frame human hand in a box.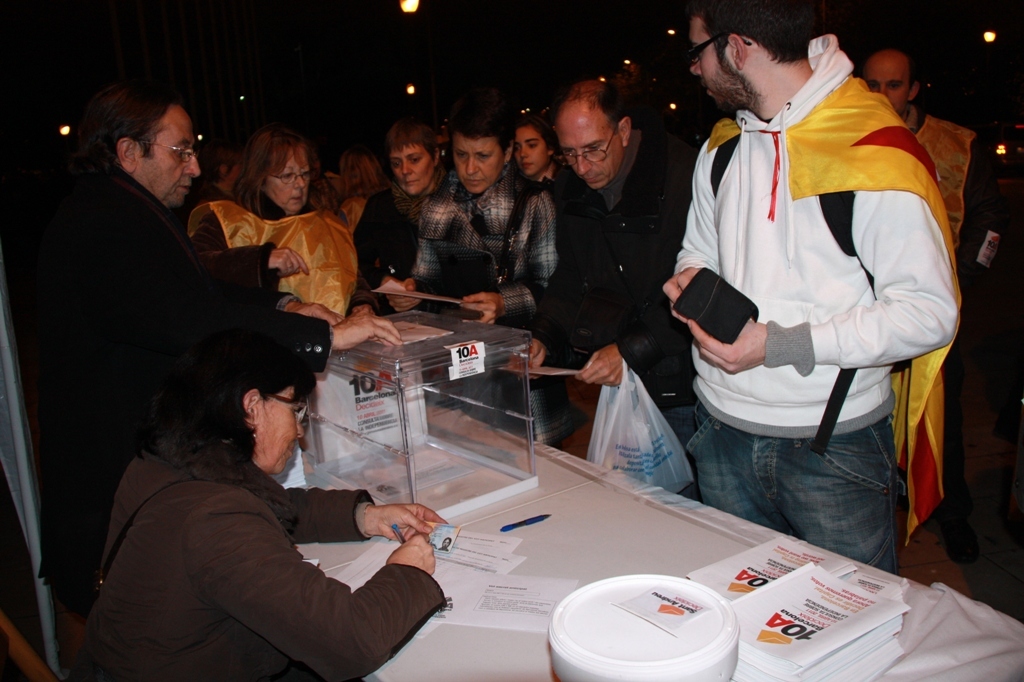
bbox=[269, 248, 310, 277].
